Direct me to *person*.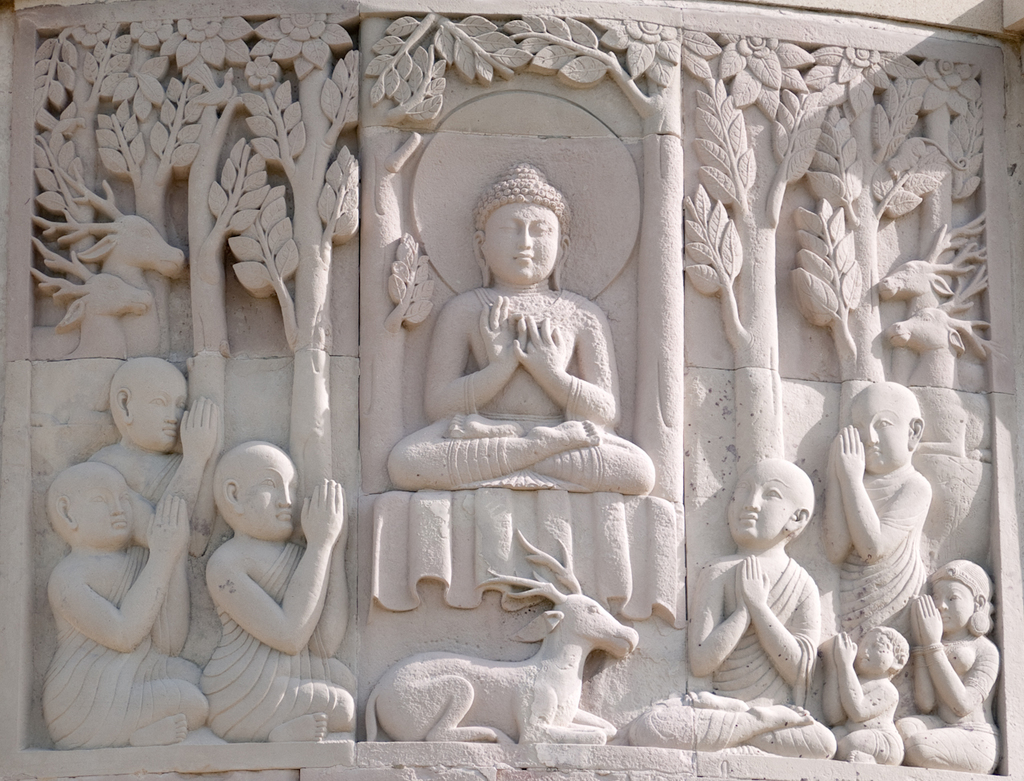
Direction: [385,162,655,499].
